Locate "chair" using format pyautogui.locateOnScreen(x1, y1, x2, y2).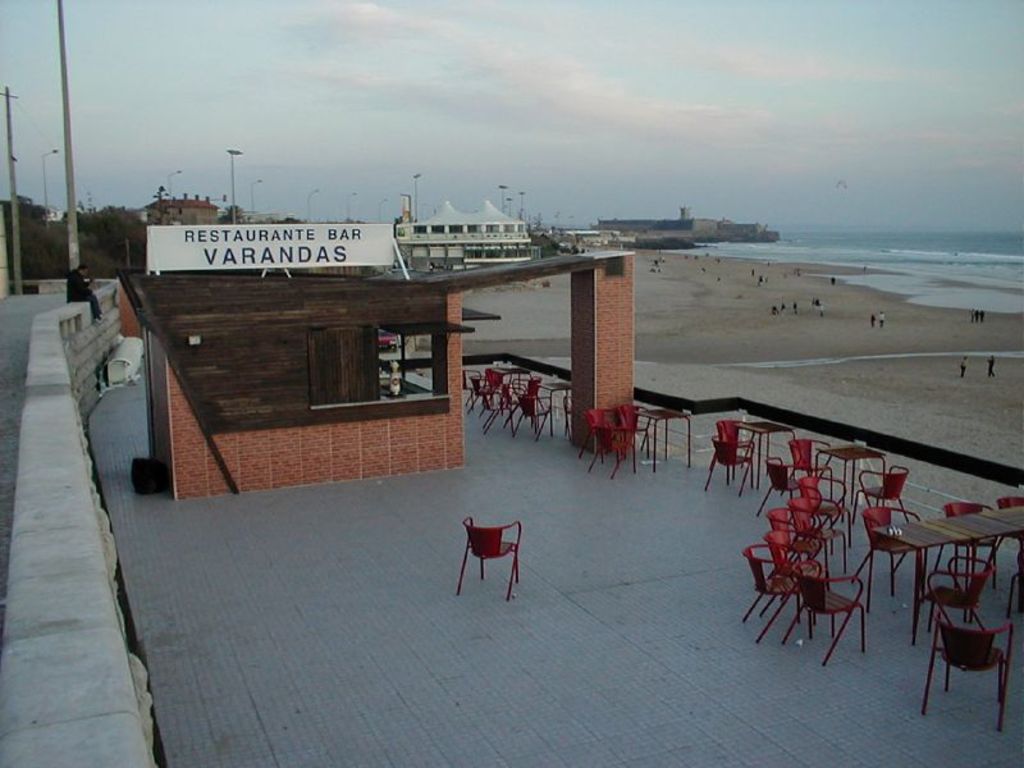
pyautogui.locateOnScreen(588, 403, 611, 451).
